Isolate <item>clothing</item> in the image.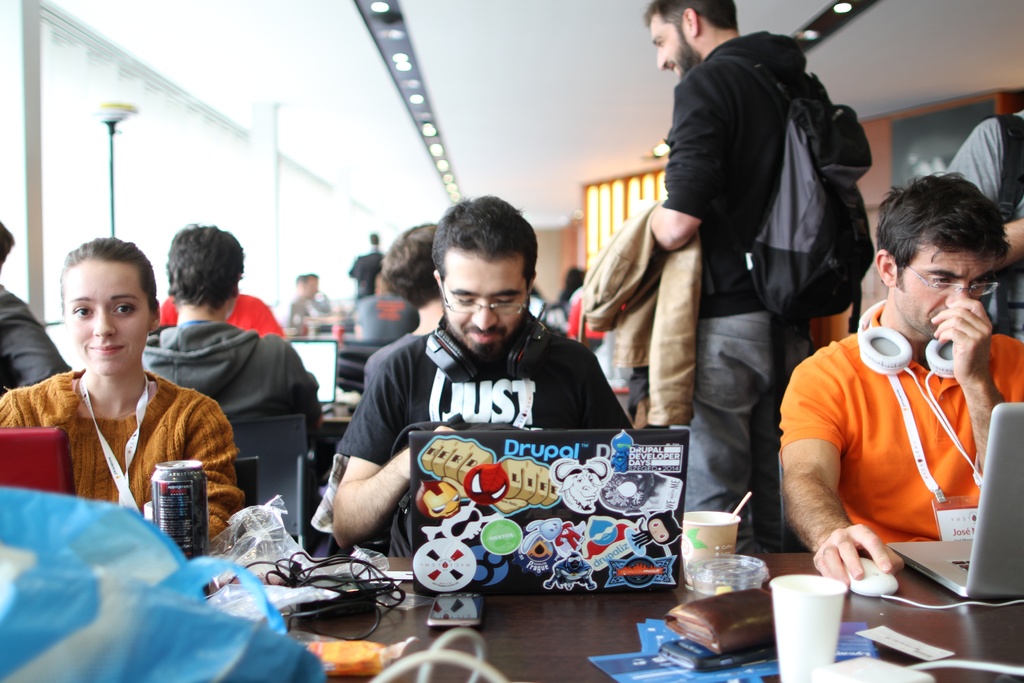
Isolated region: 764:306:1000:539.
